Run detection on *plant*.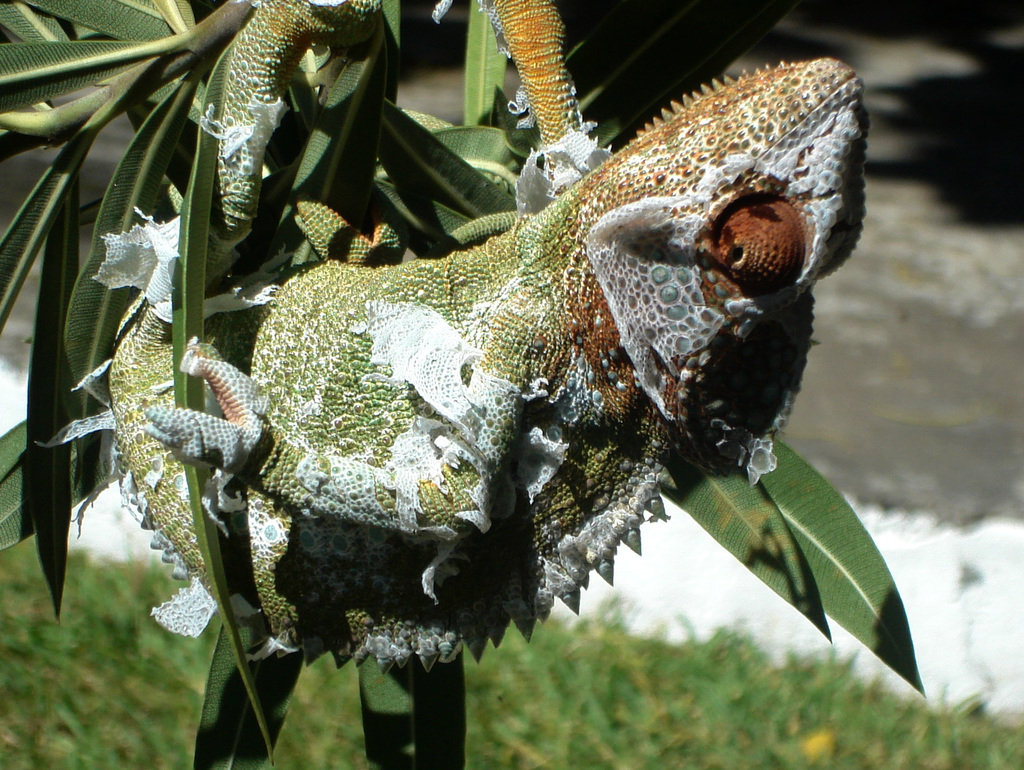
Result: [x1=0, y1=0, x2=885, y2=752].
